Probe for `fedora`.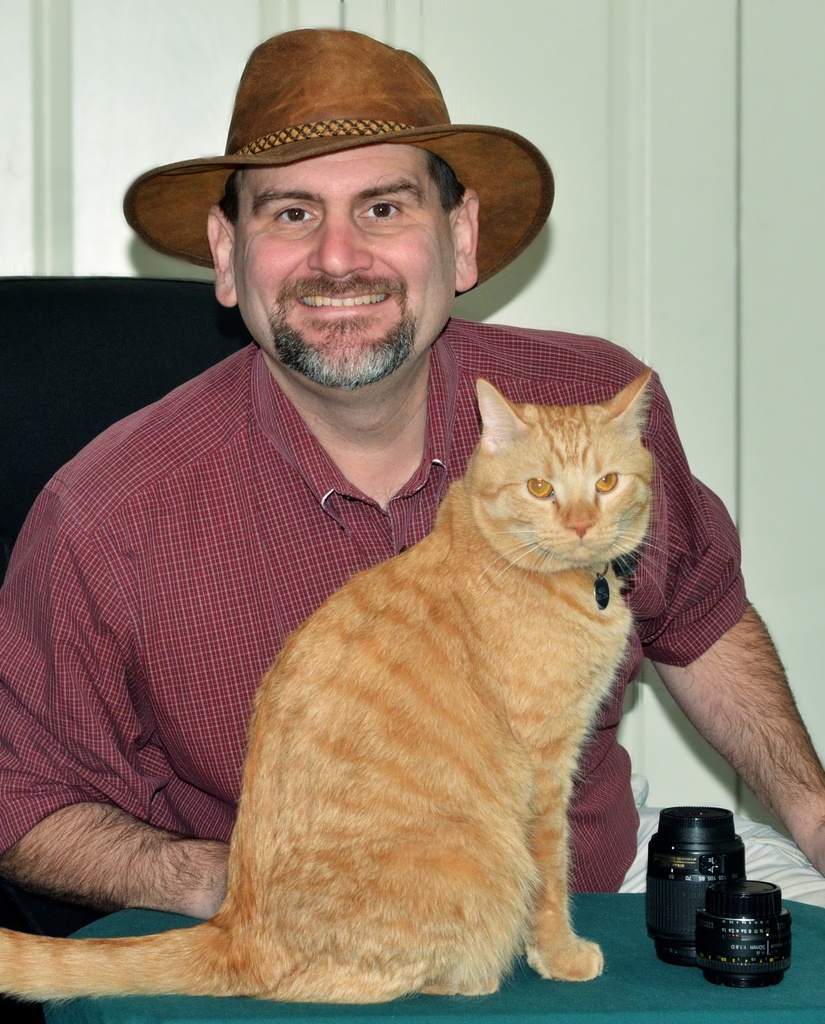
Probe result: {"left": 131, "top": 33, "right": 551, "bottom": 280}.
